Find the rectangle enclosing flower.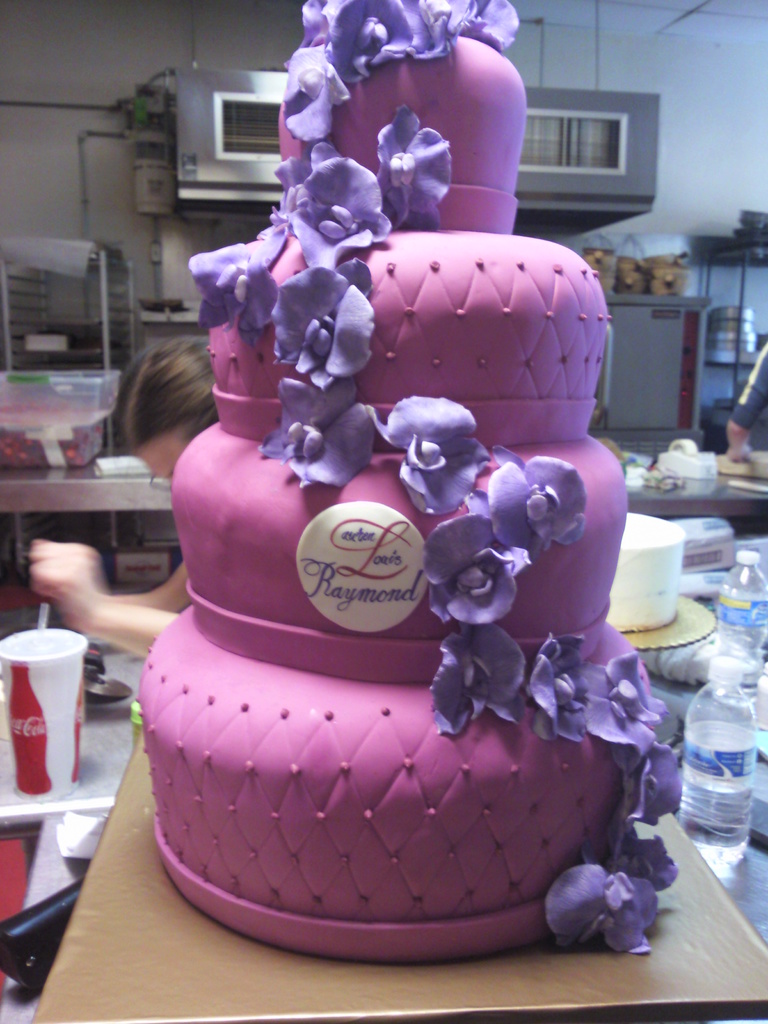
422 616 522 740.
